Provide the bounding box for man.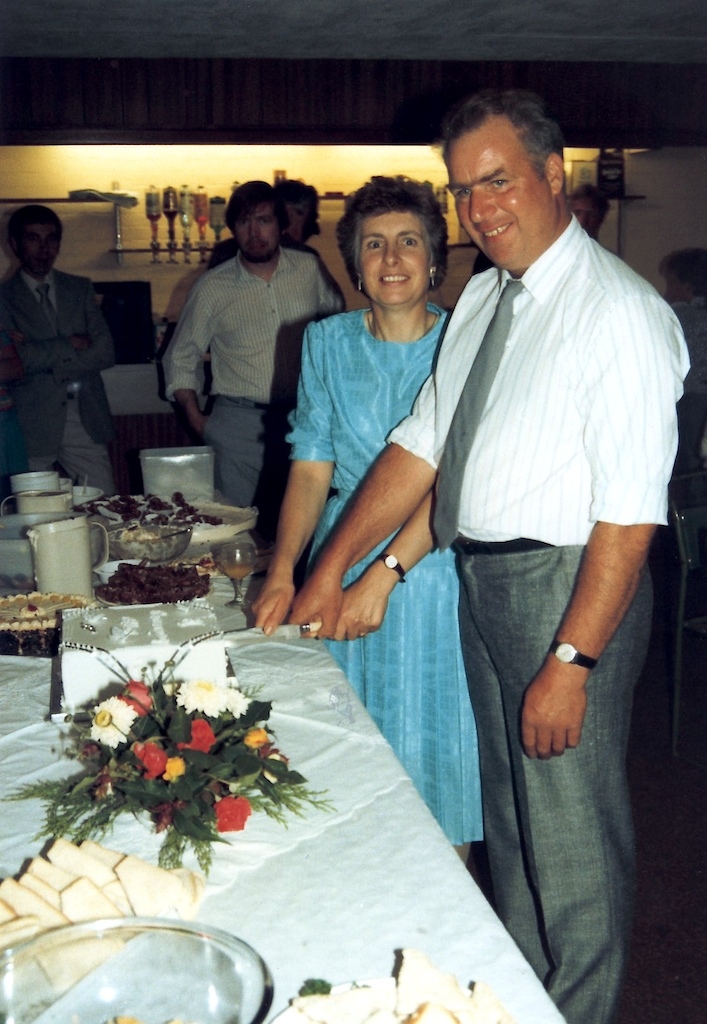
(206,185,349,313).
